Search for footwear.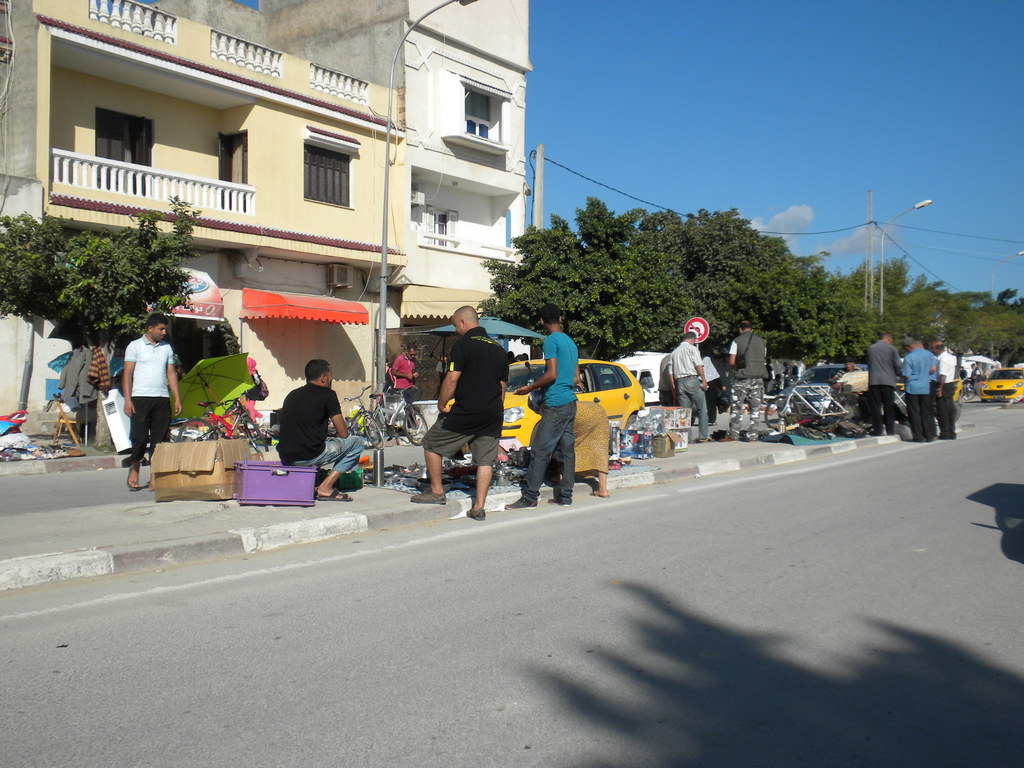
Found at box=[700, 436, 716, 442].
